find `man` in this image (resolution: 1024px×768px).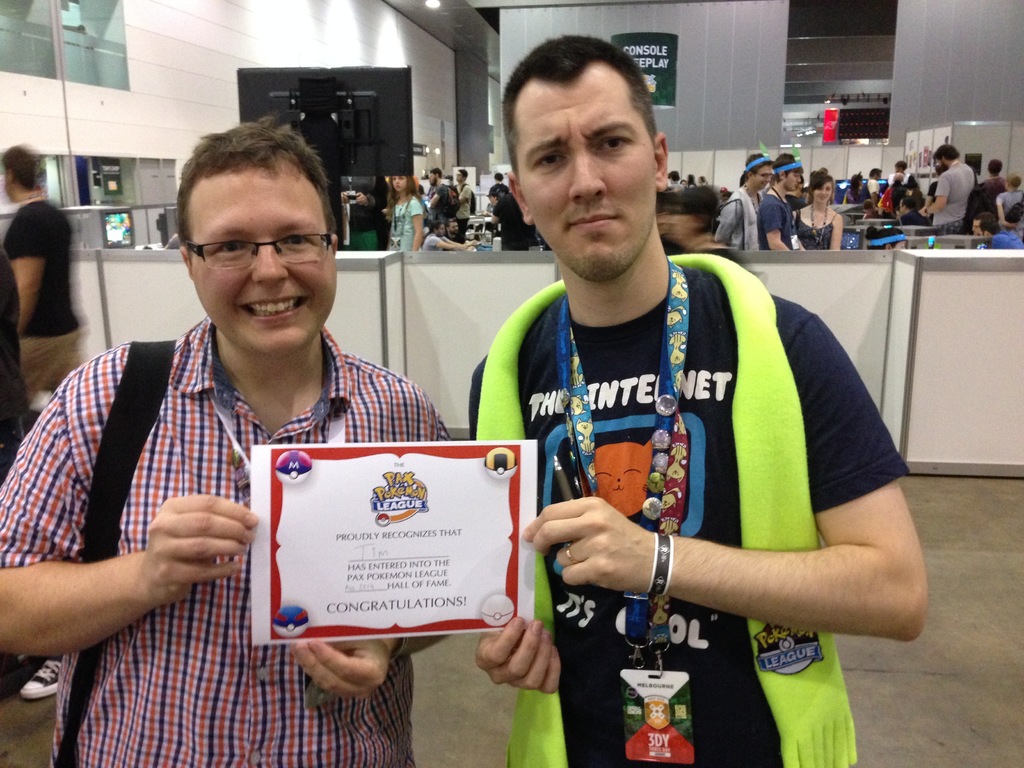
424:221:467:250.
